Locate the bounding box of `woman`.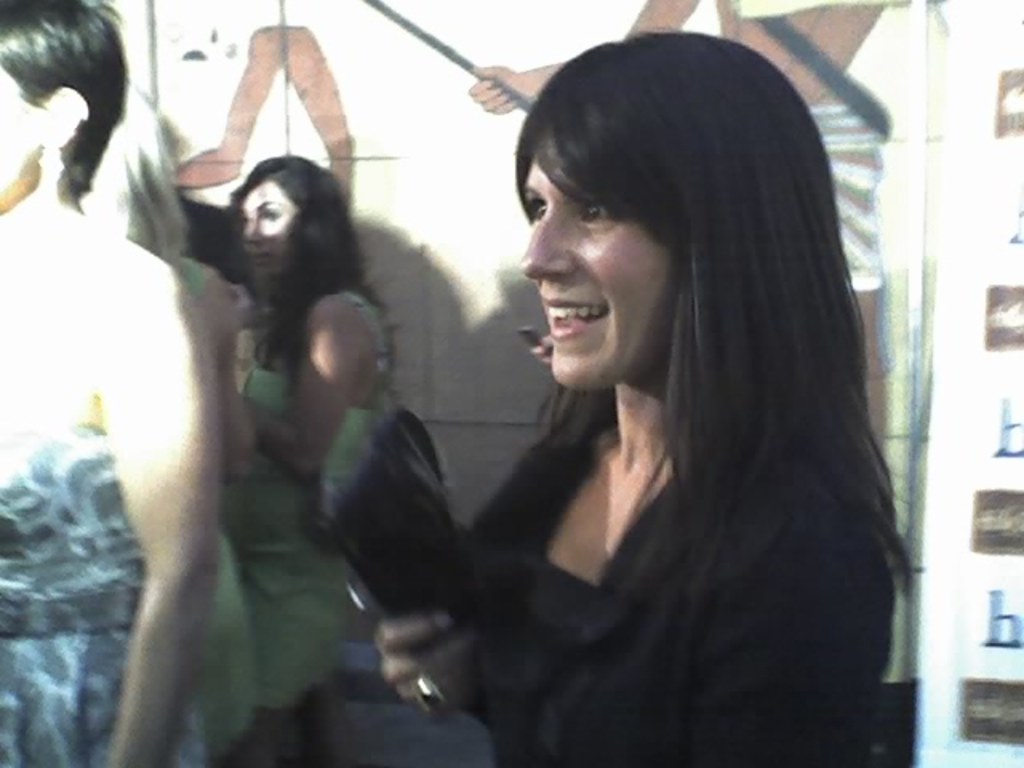
Bounding box: 218:155:371:766.
